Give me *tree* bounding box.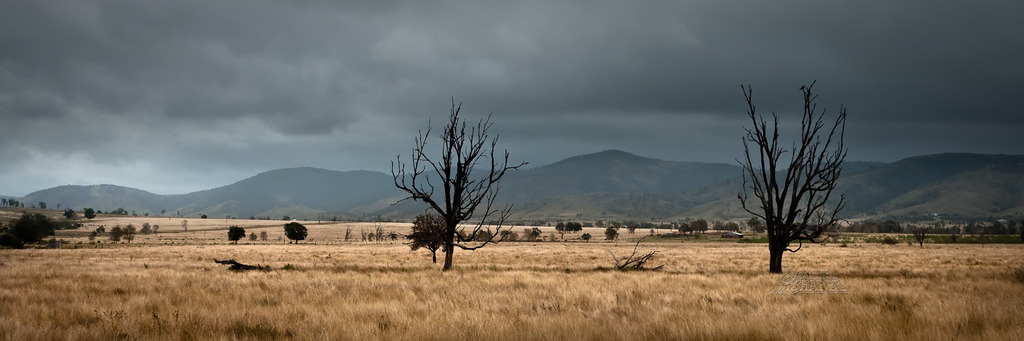
740, 72, 851, 269.
